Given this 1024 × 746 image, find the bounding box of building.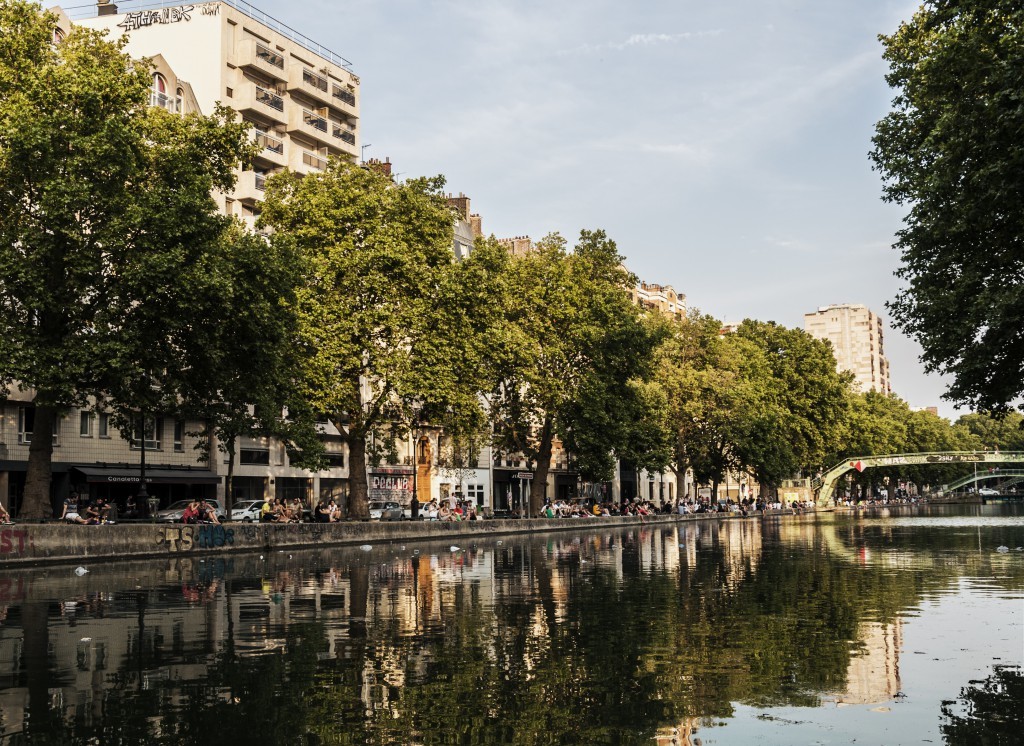
box=[800, 306, 893, 395].
